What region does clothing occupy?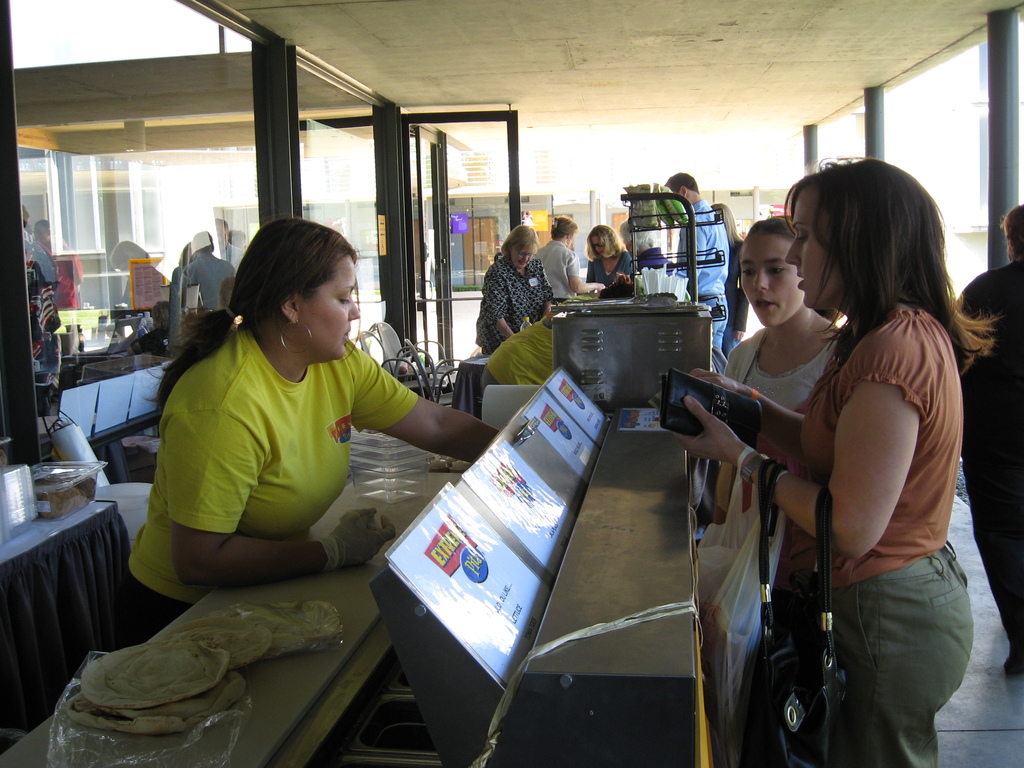
BBox(762, 308, 972, 767).
